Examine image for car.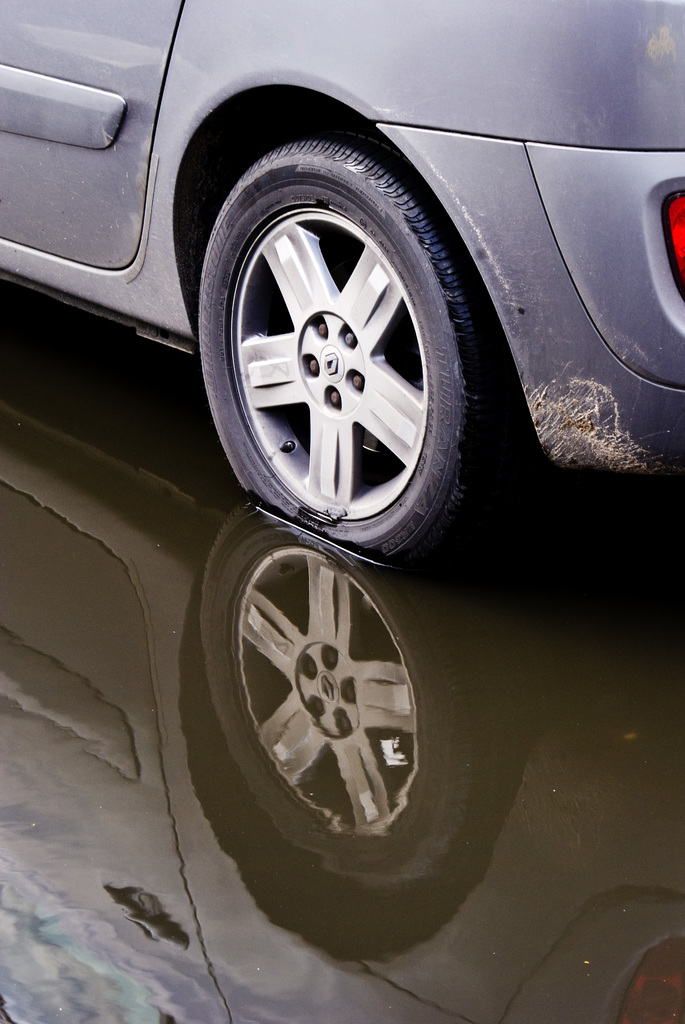
Examination result: rect(0, 0, 684, 572).
